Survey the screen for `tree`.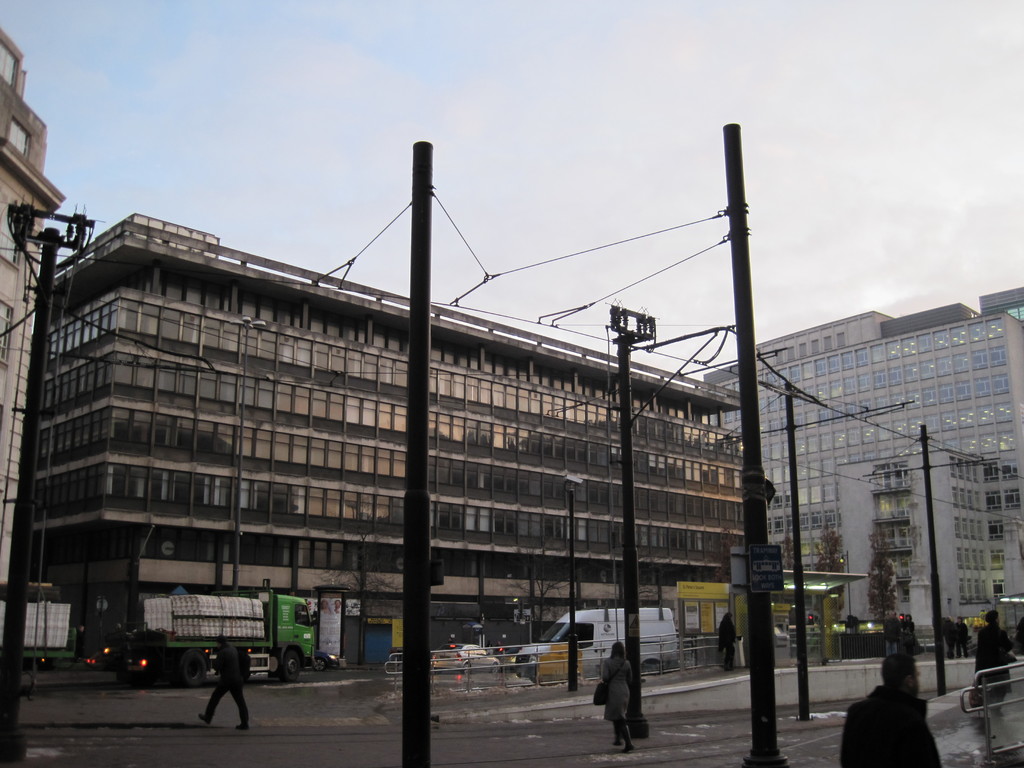
Survey found: rect(808, 528, 849, 574).
